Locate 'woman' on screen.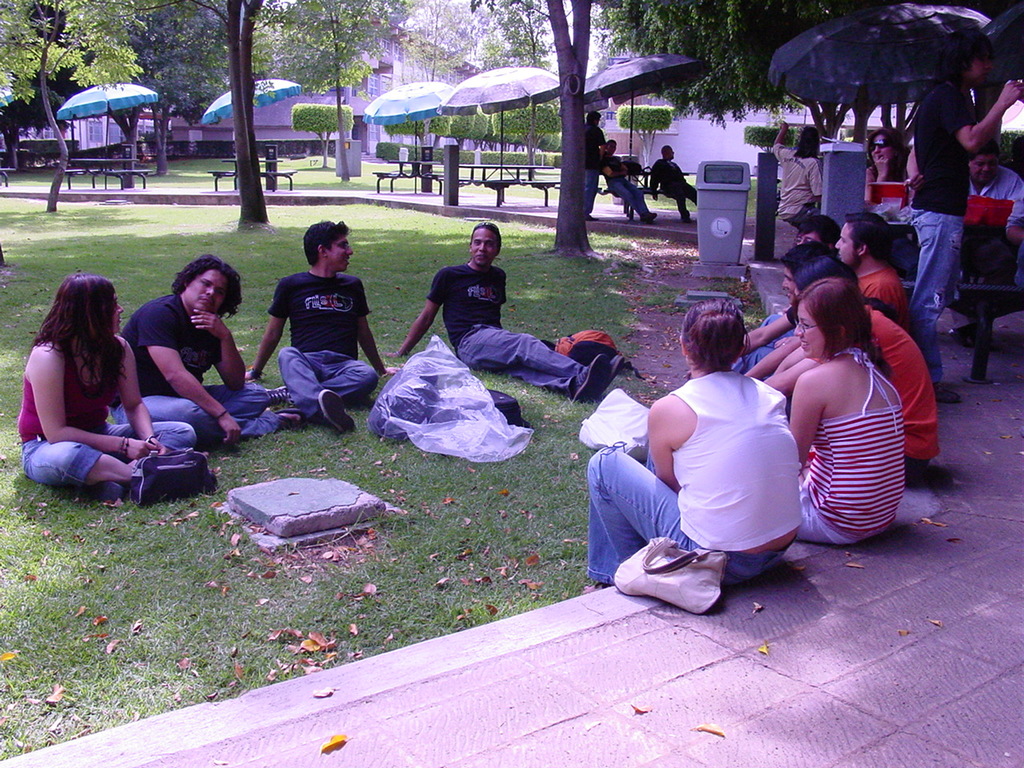
On screen at 783,242,921,570.
